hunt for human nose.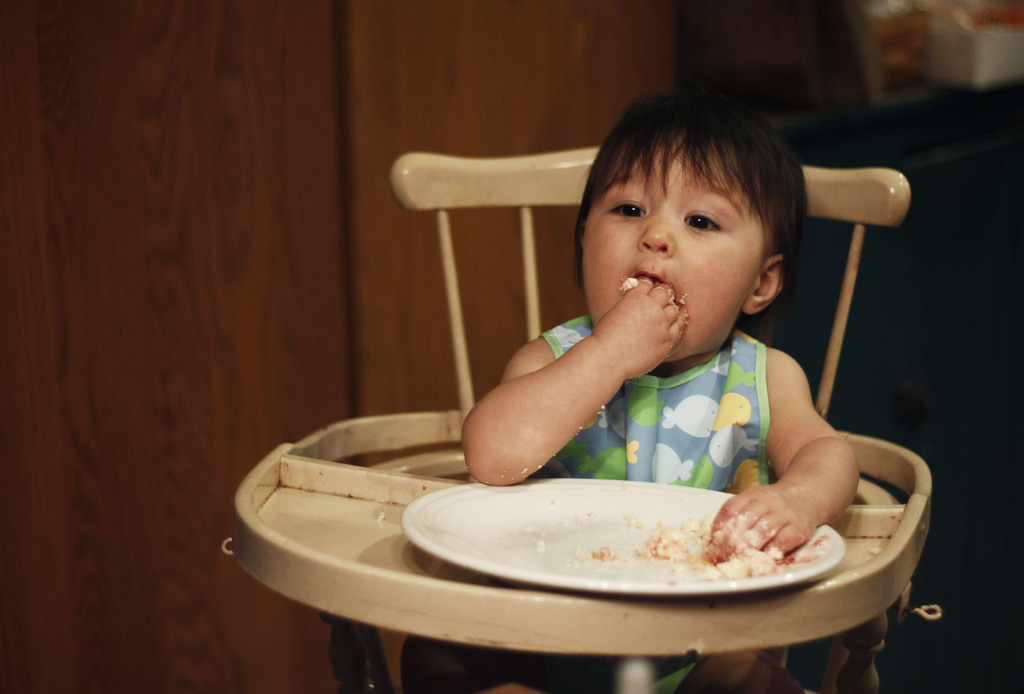
Hunted down at rect(638, 218, 673, 256).
